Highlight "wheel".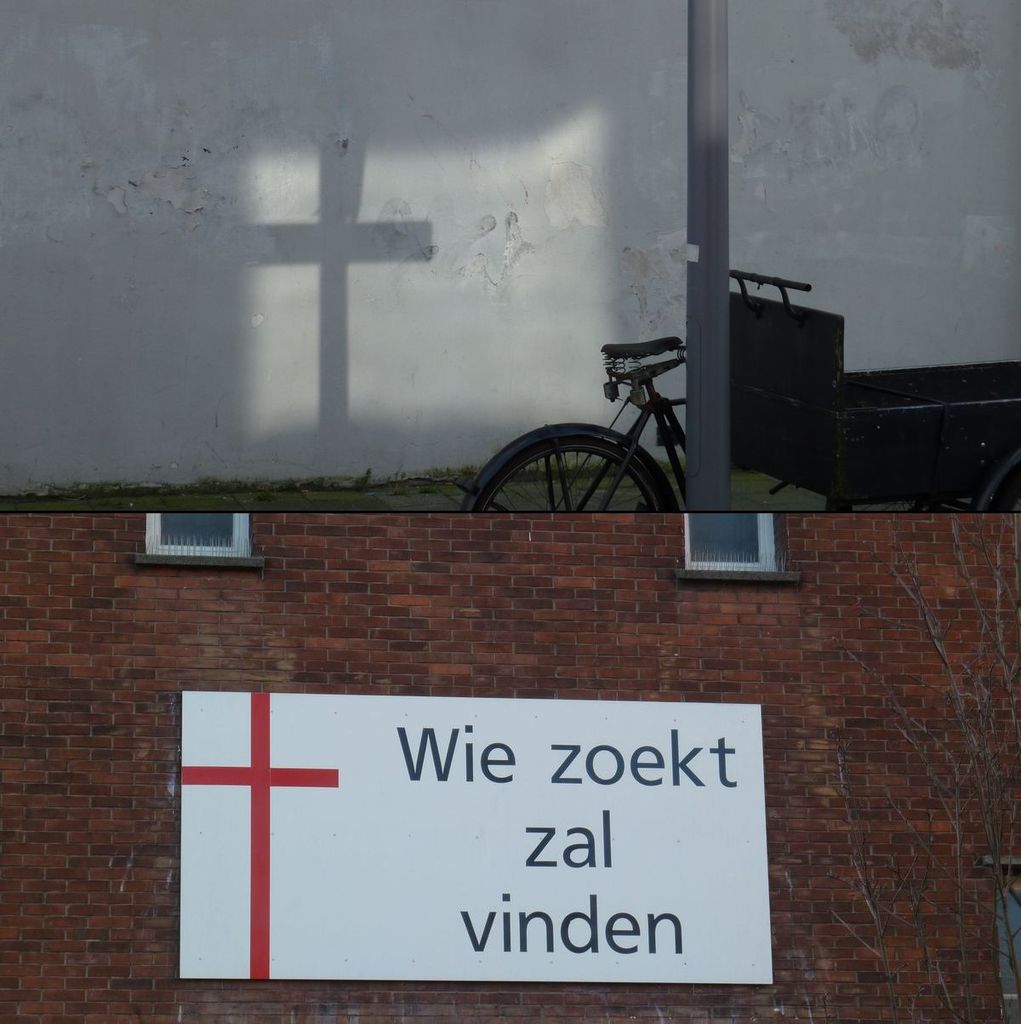
Highlighted region: (972, 449, 1020, 512).
